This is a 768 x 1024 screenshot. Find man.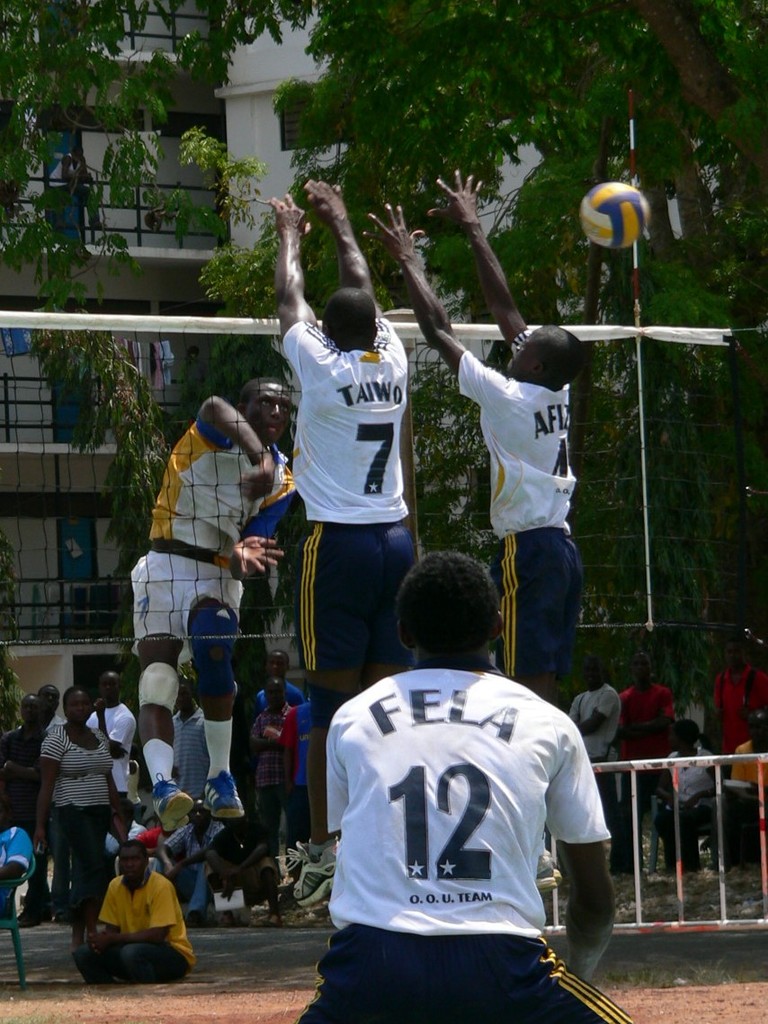
Bounding box: (left=731, top=714, right=767, bottom=792).
